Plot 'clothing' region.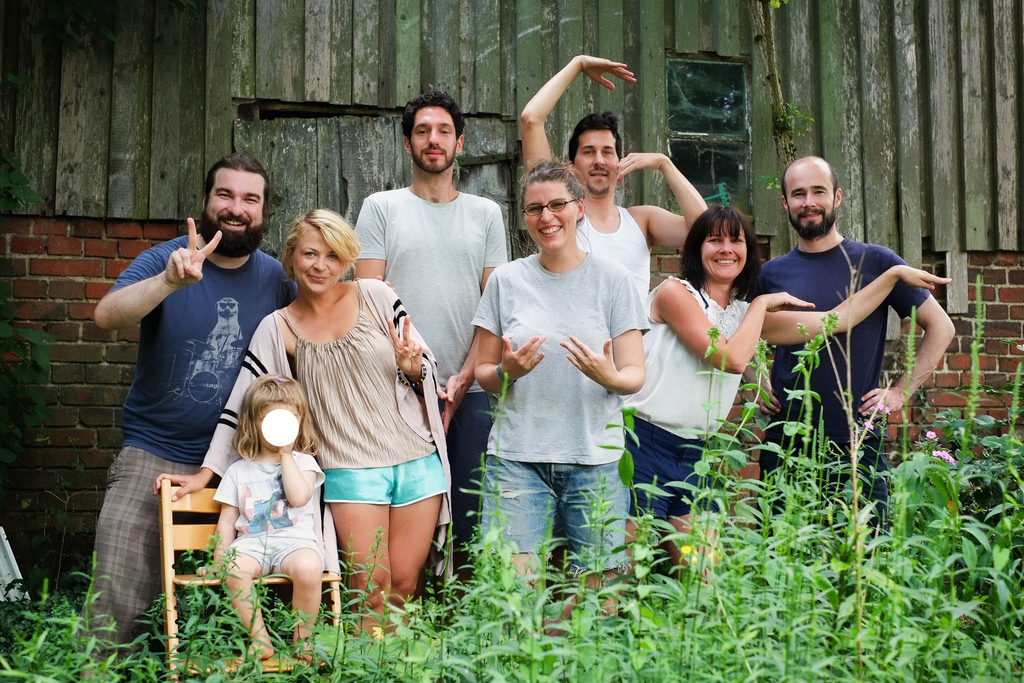
Plotted at (x1=630, y1=428, x2=724, y2=516).
